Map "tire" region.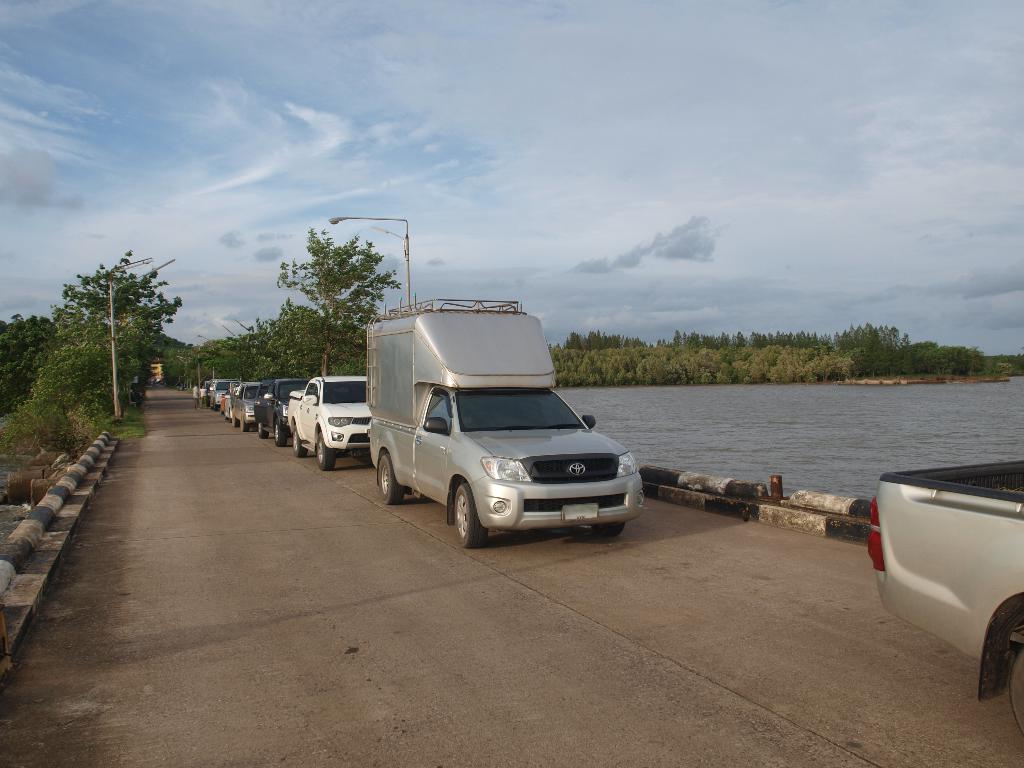
Mapped to detection(273, 413, 278, 442).
